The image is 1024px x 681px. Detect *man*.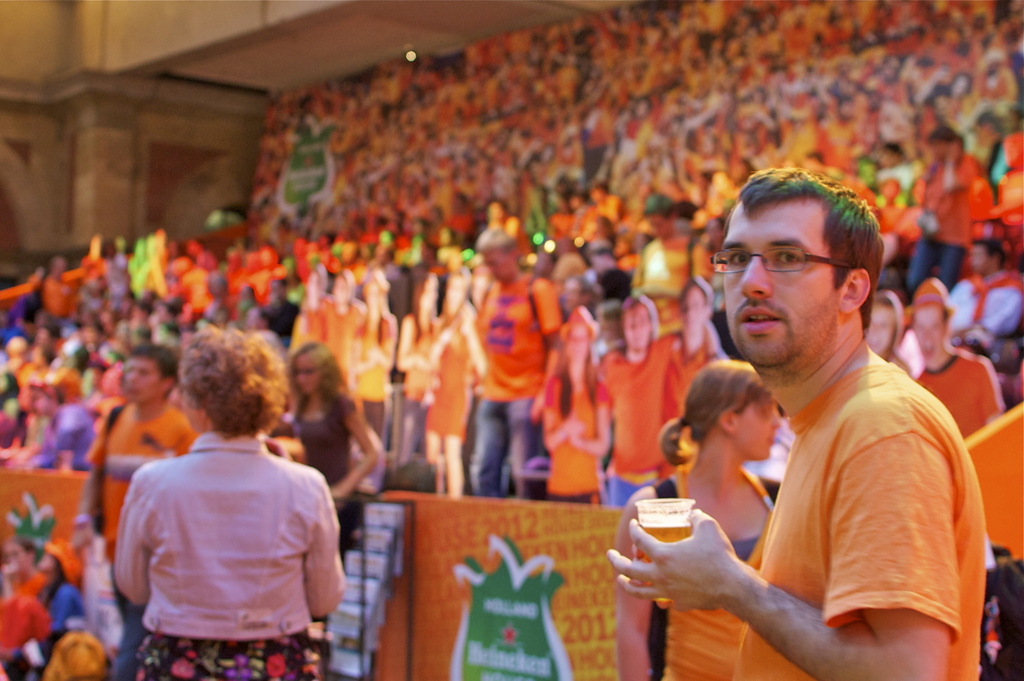
Detection: 921/242/999/443.
